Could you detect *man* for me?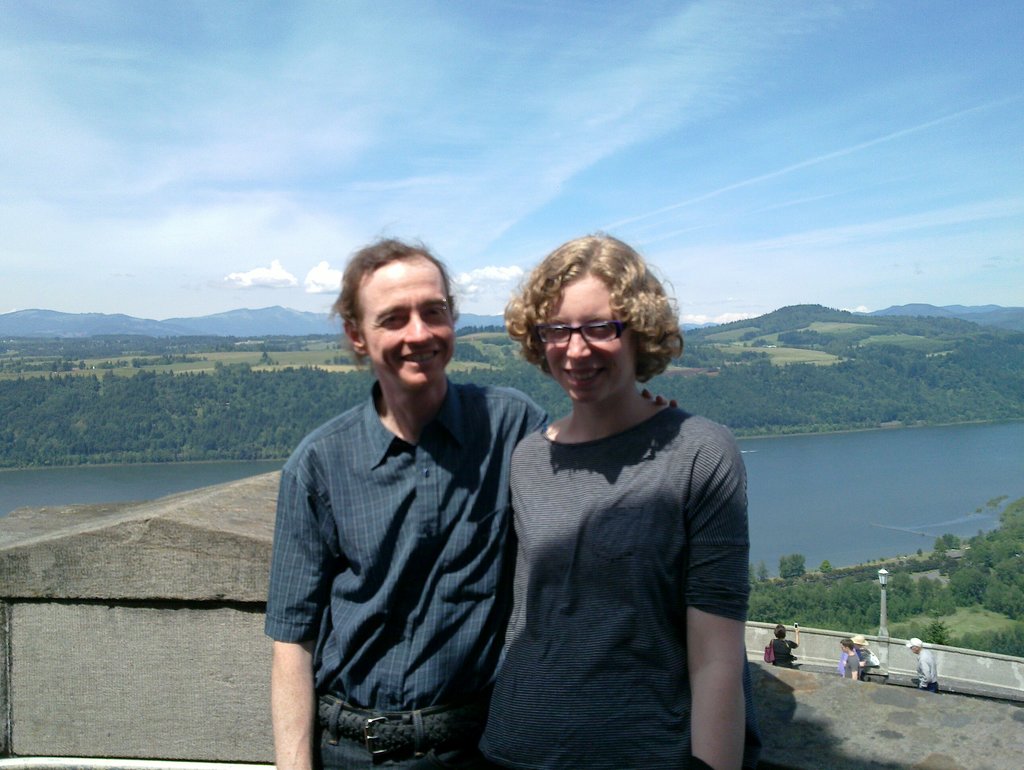
Detection result: (907,637,939,695).
